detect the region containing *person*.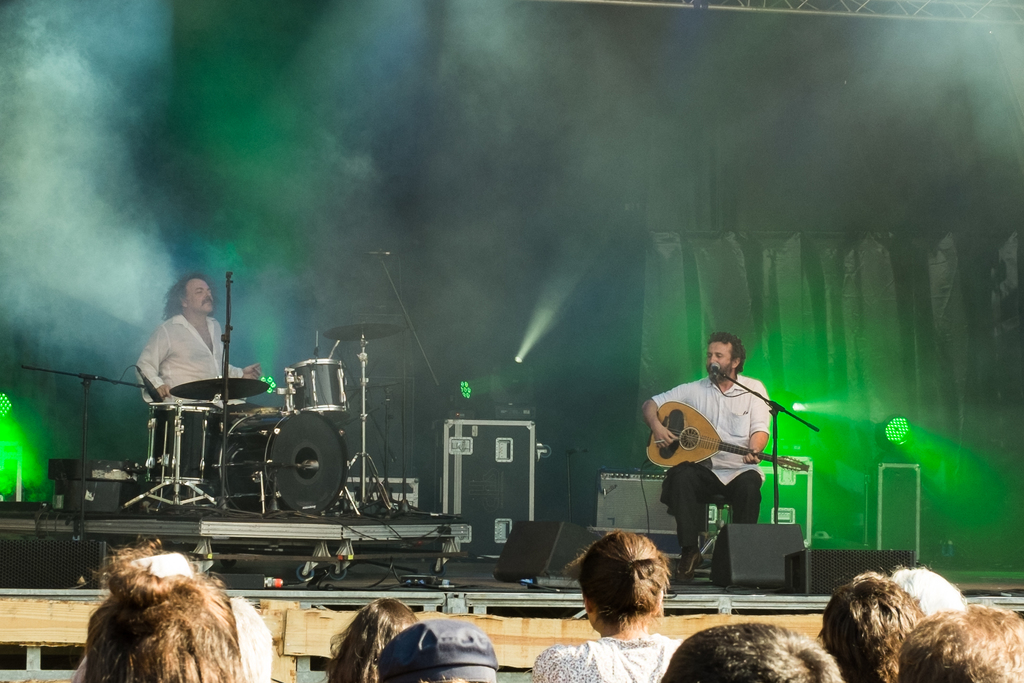
[x1=136, y1=276, x2=262, y2=423].
